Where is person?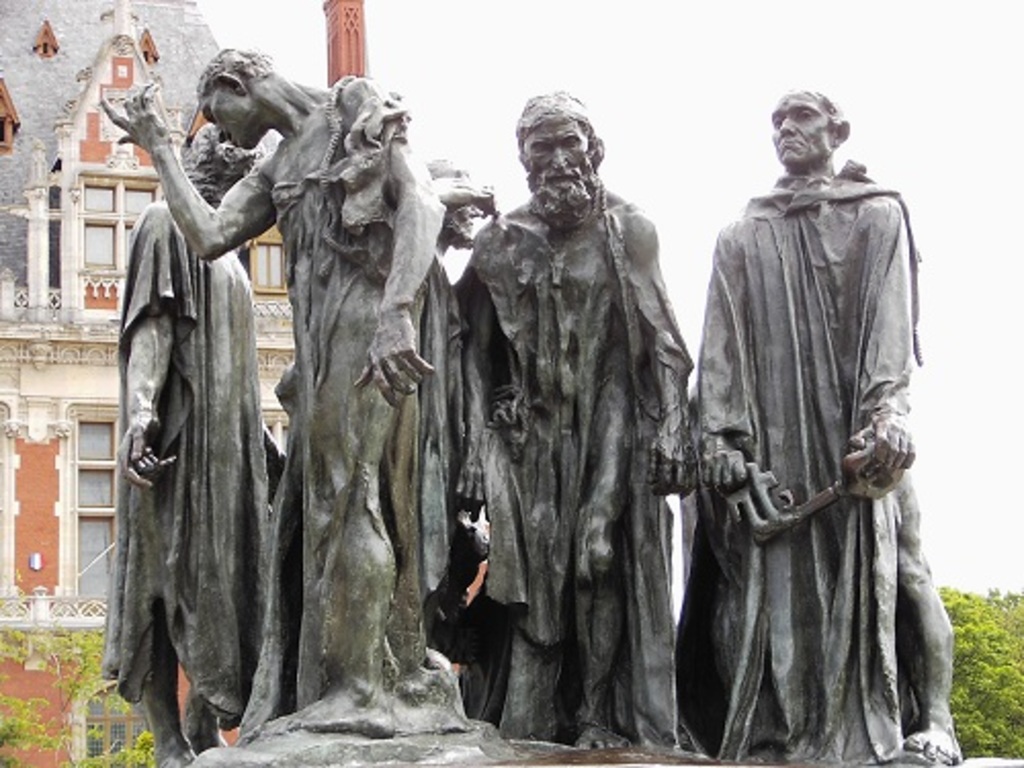
select_region(688, 80, 946, 767).
